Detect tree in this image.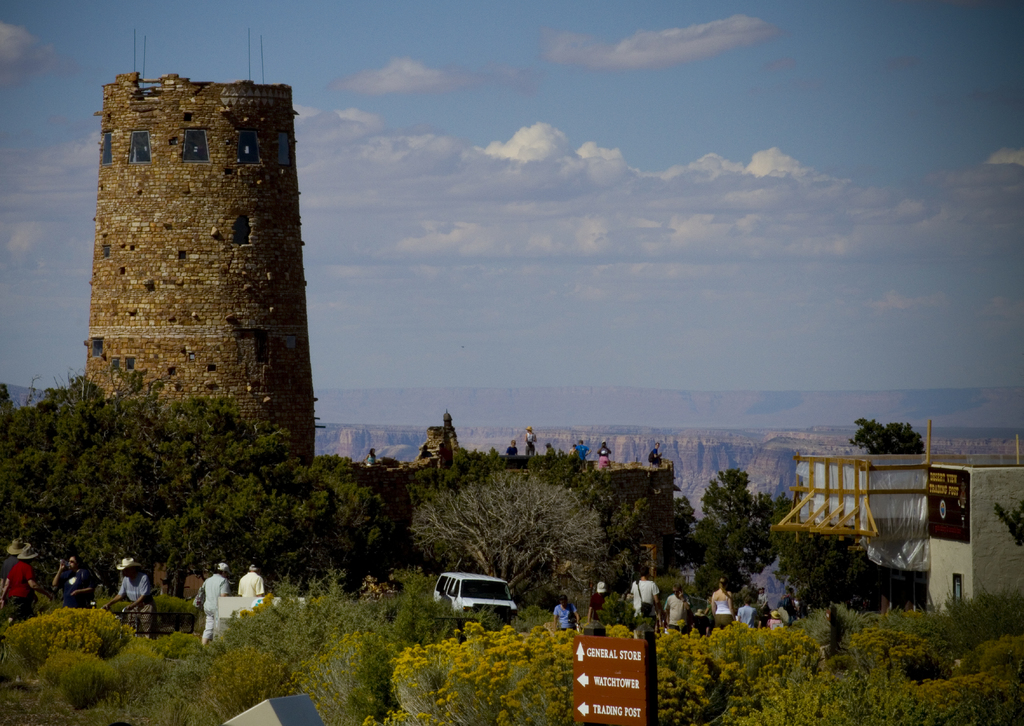
Detection: box=[0, 370, 317, 601].
